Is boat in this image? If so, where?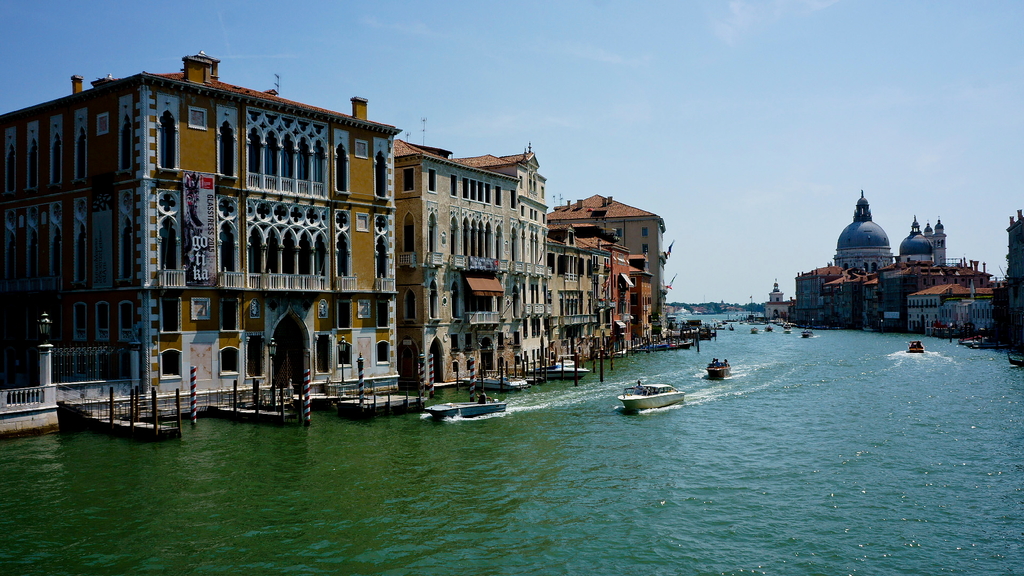
Yes, at 762:326:778:333.
